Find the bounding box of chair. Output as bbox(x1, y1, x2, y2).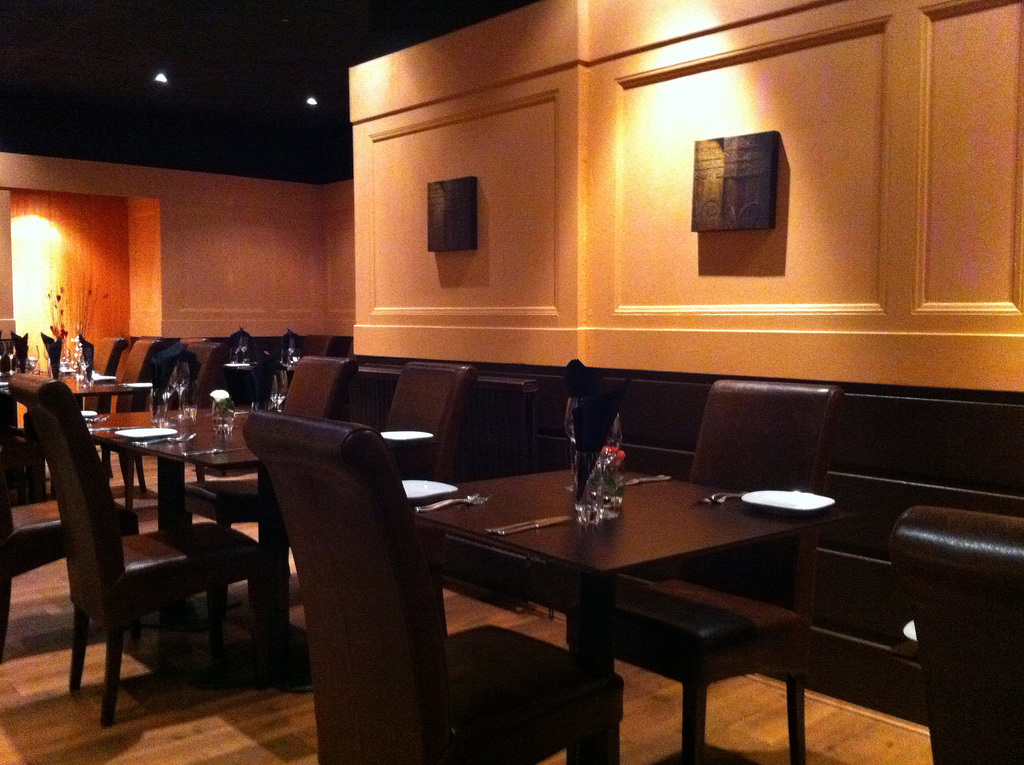
bbox(892, 514, 1023, 764).
